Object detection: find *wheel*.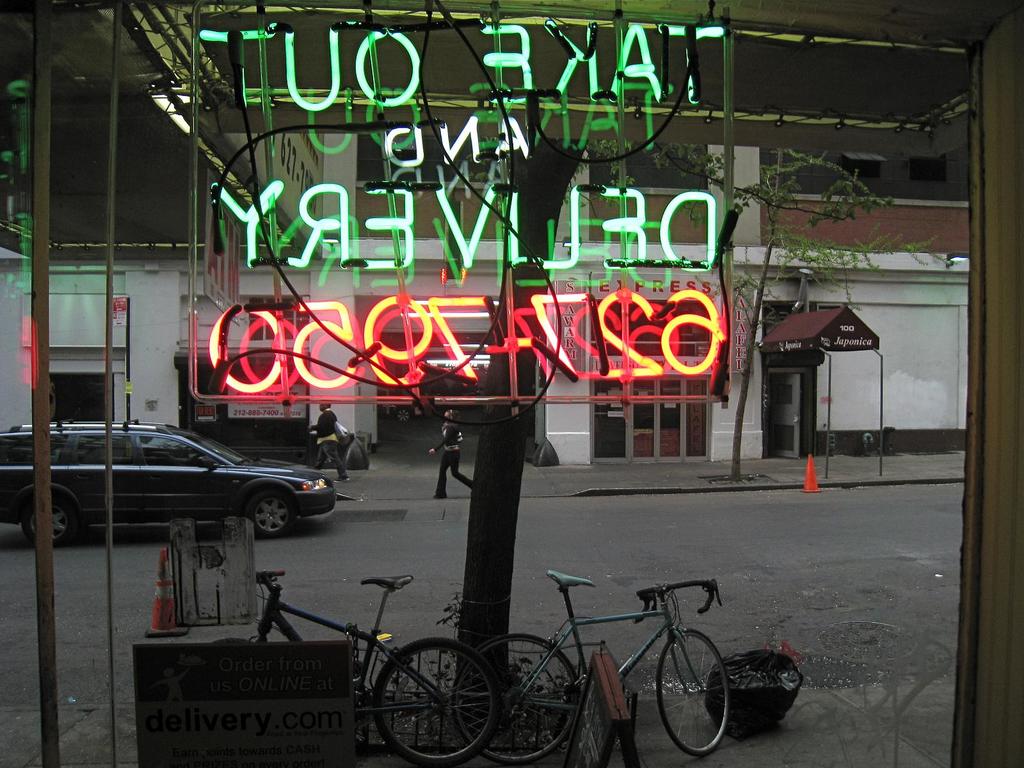
l=24, t=494, r=75, b=548.
